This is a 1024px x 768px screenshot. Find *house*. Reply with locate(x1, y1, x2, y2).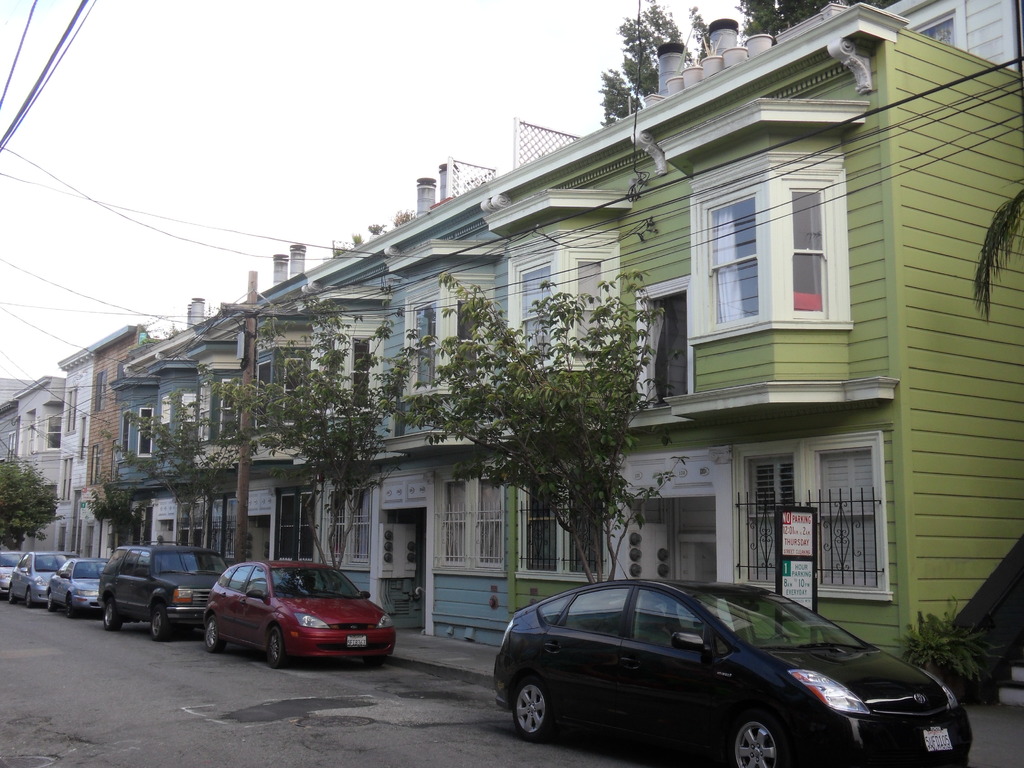
locate(54, 320, 149, 569).
